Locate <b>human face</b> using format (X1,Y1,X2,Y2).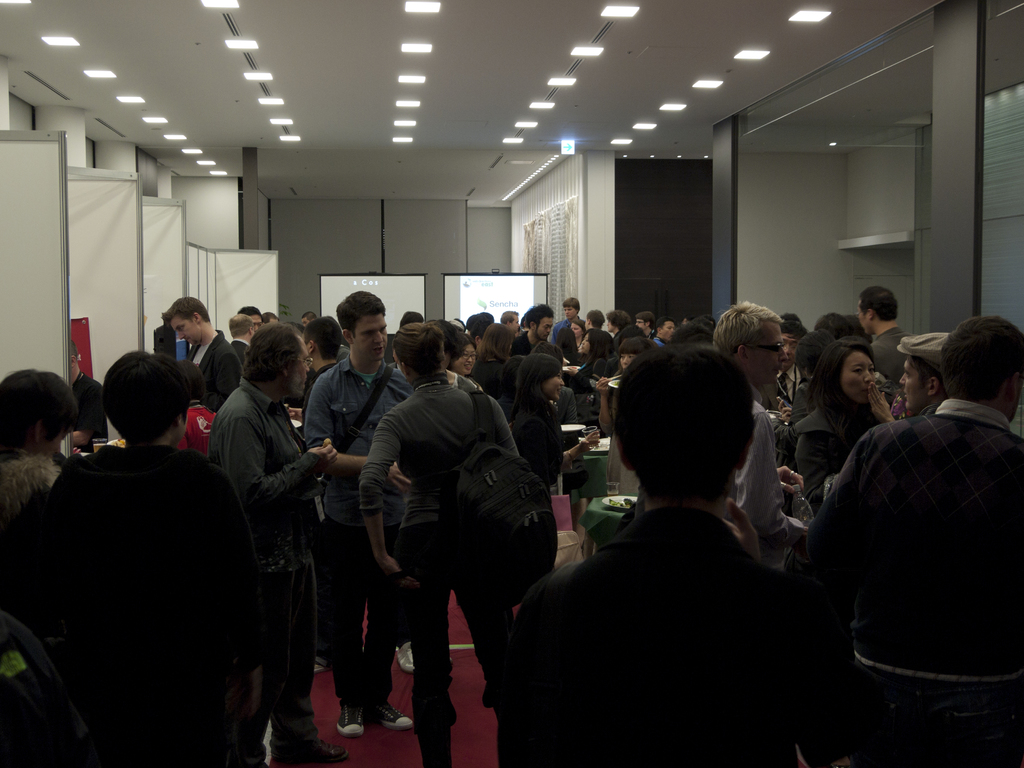
(618,353,638,376).
